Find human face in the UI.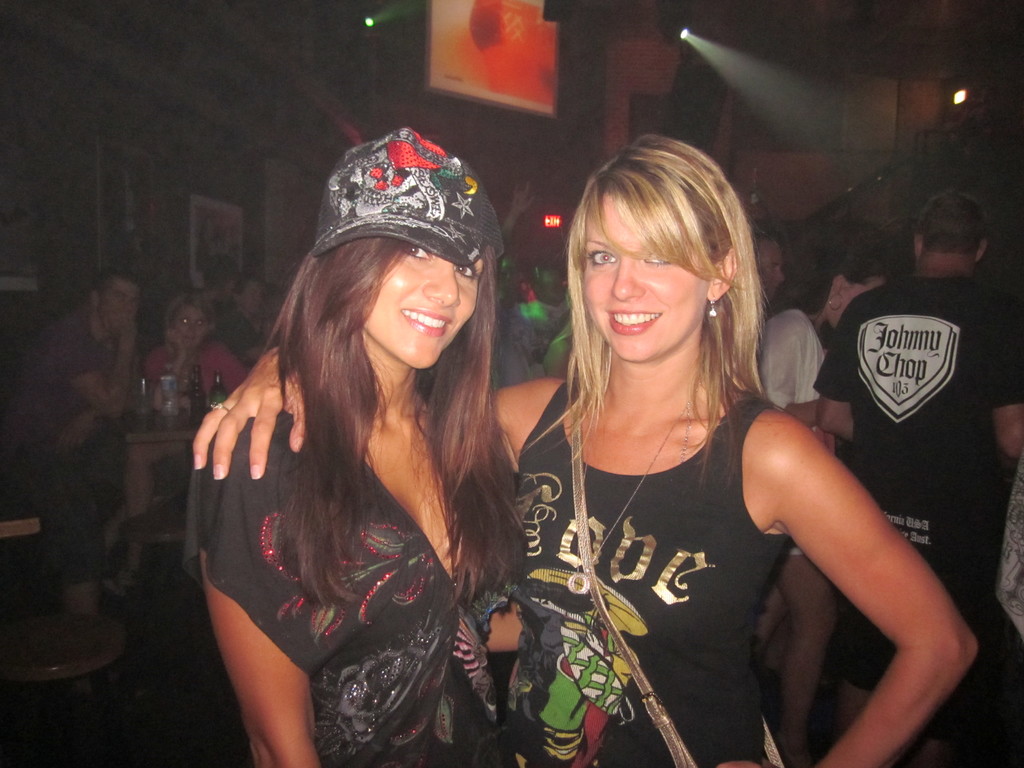
UI element at [left=579, top=183, right=706, bottom=359].
